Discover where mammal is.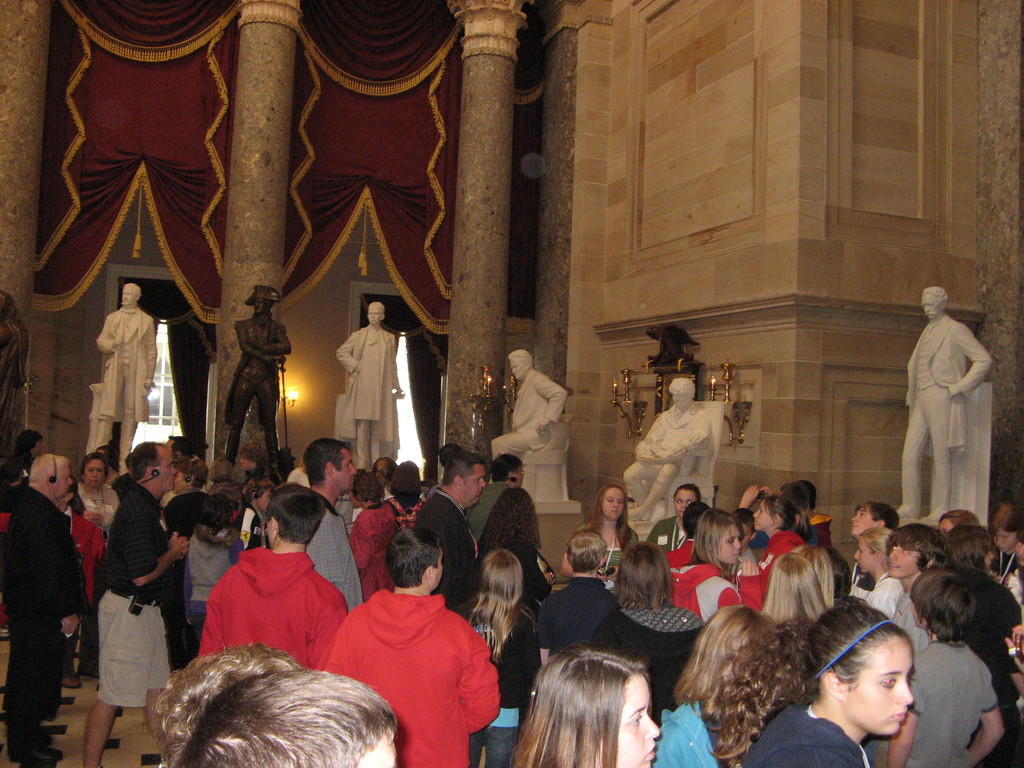
Discovered at box=[95, 280, 156, 477].
